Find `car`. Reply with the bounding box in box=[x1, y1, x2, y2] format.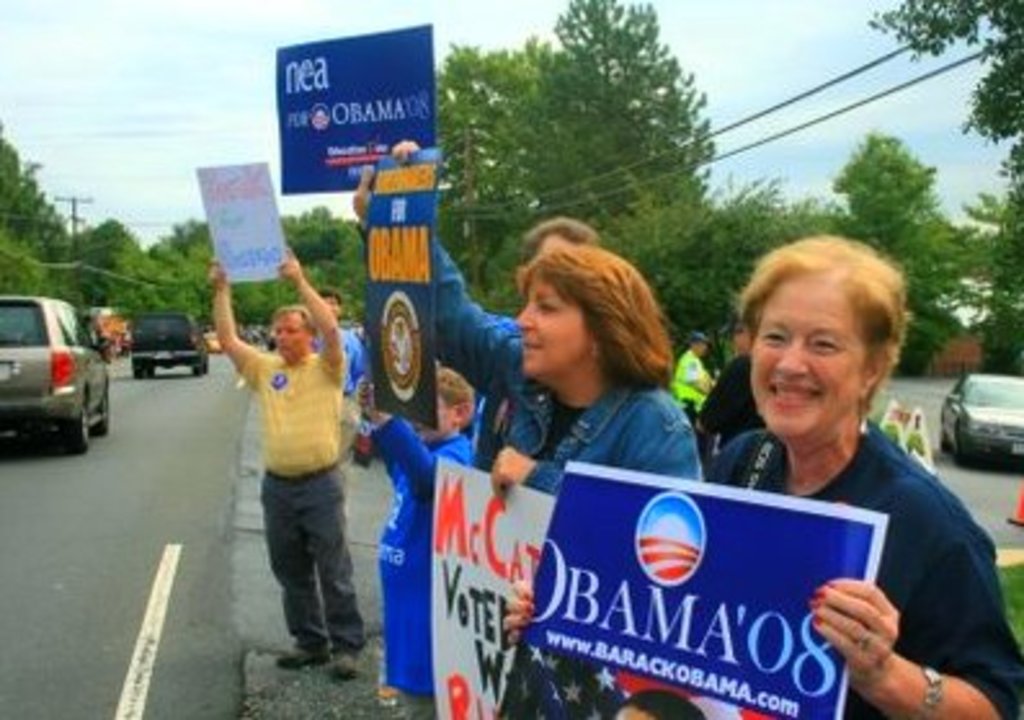
box=[0, 292, 95, 457].
